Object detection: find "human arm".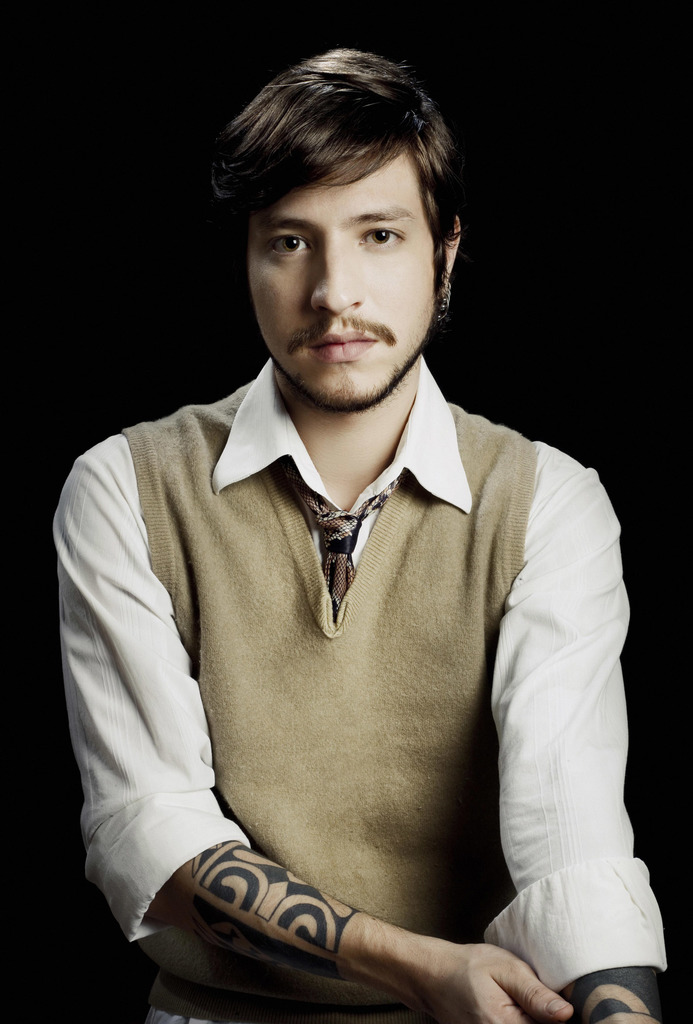
region(468, 415, 692, 1019).
